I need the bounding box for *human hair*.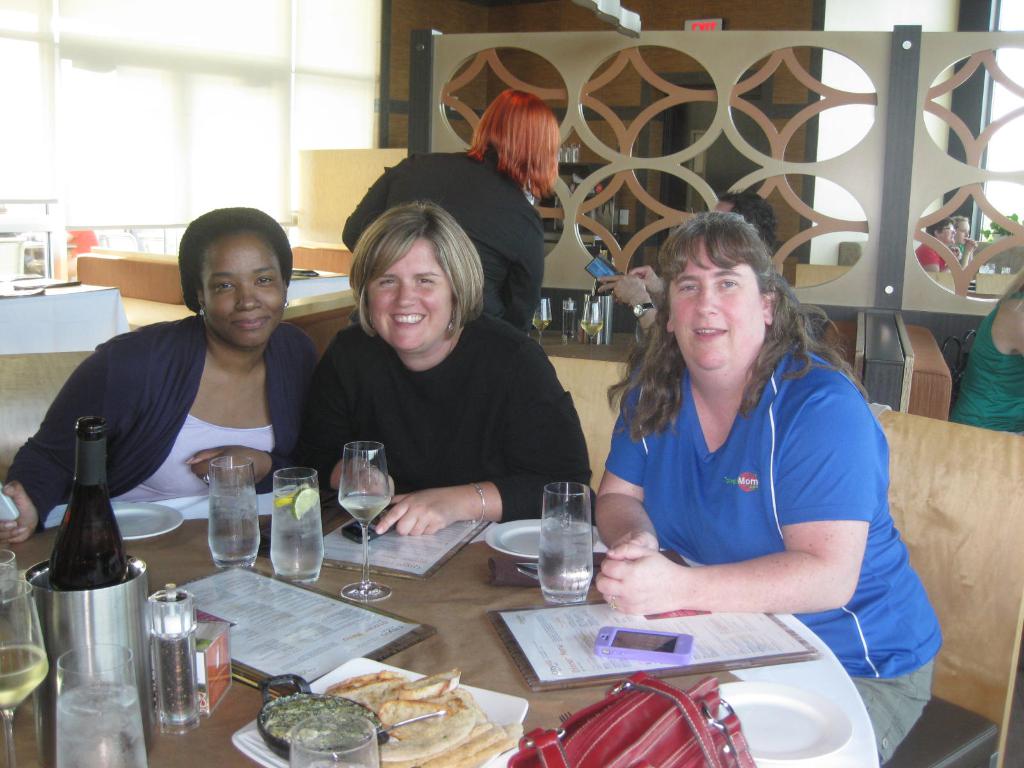
Here it is: [927,214,948,241].
